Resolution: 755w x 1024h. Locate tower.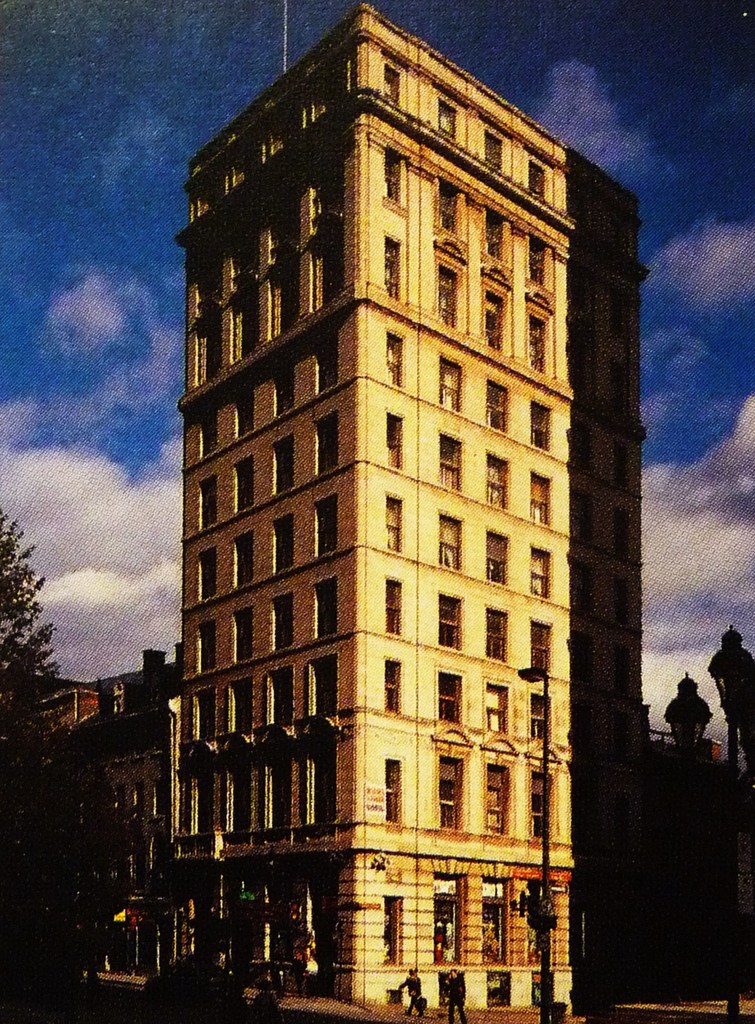
Rect(115, 0, 650, 942).
